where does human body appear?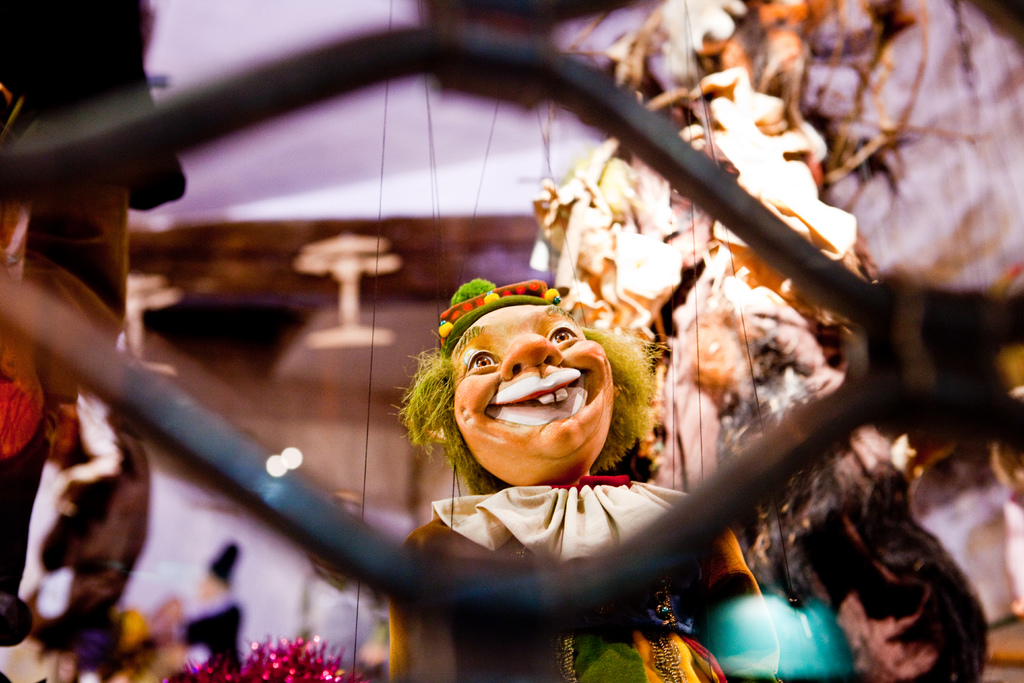
Appears at bbox=(383, 272, 762, 682).
